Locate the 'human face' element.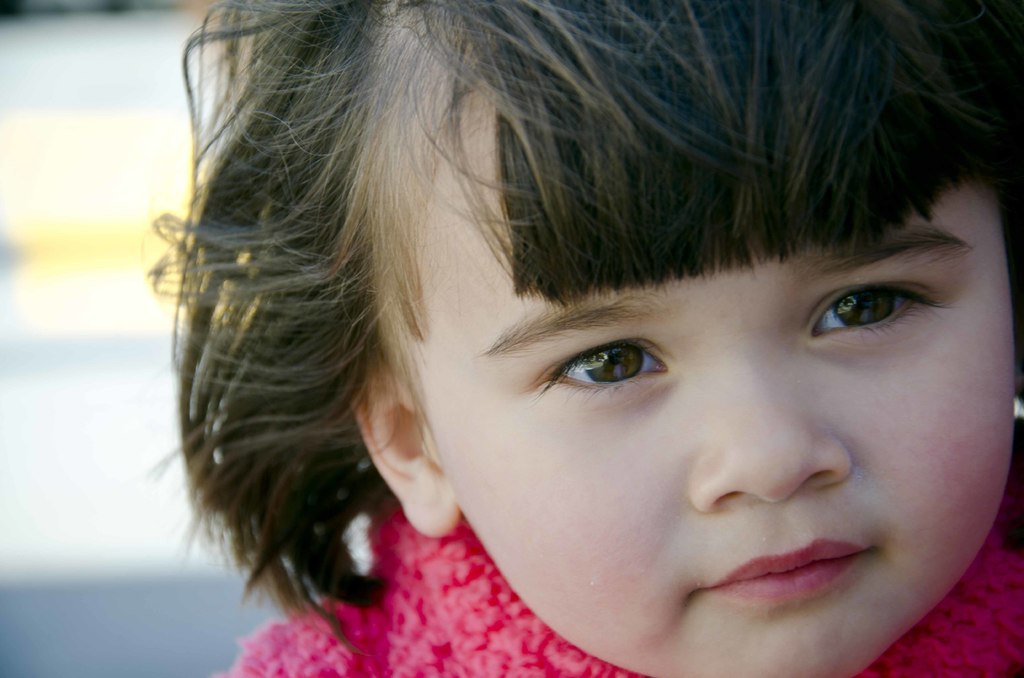
Element bbox: BBox(419, 180, 1017, 677).
